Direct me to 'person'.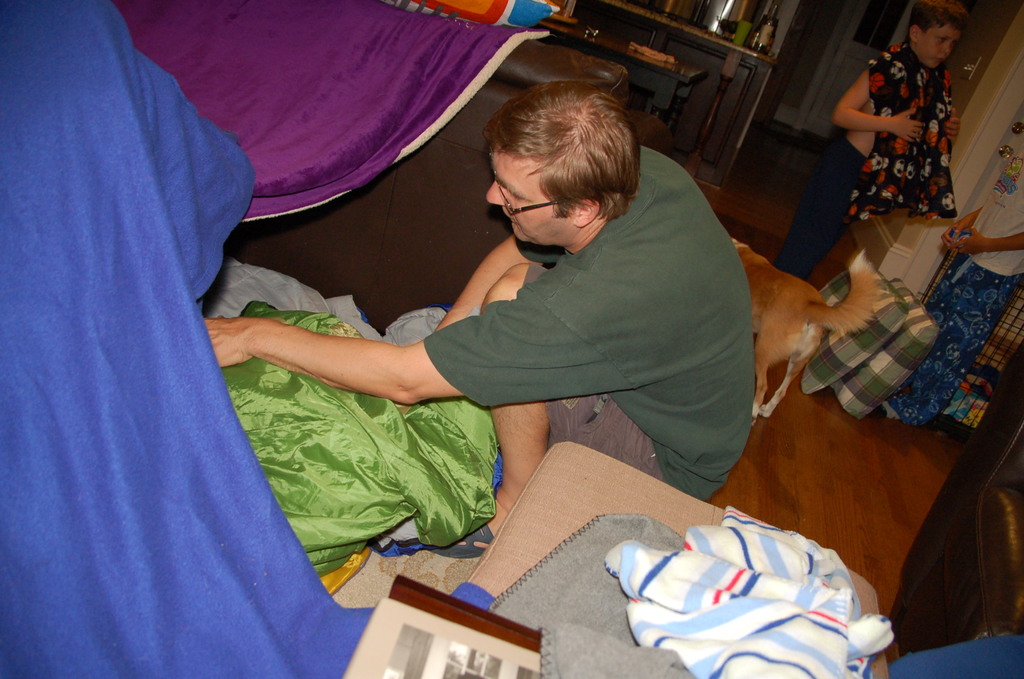
Direction: x1=875 y1=131 x2=1023 y2=429.
